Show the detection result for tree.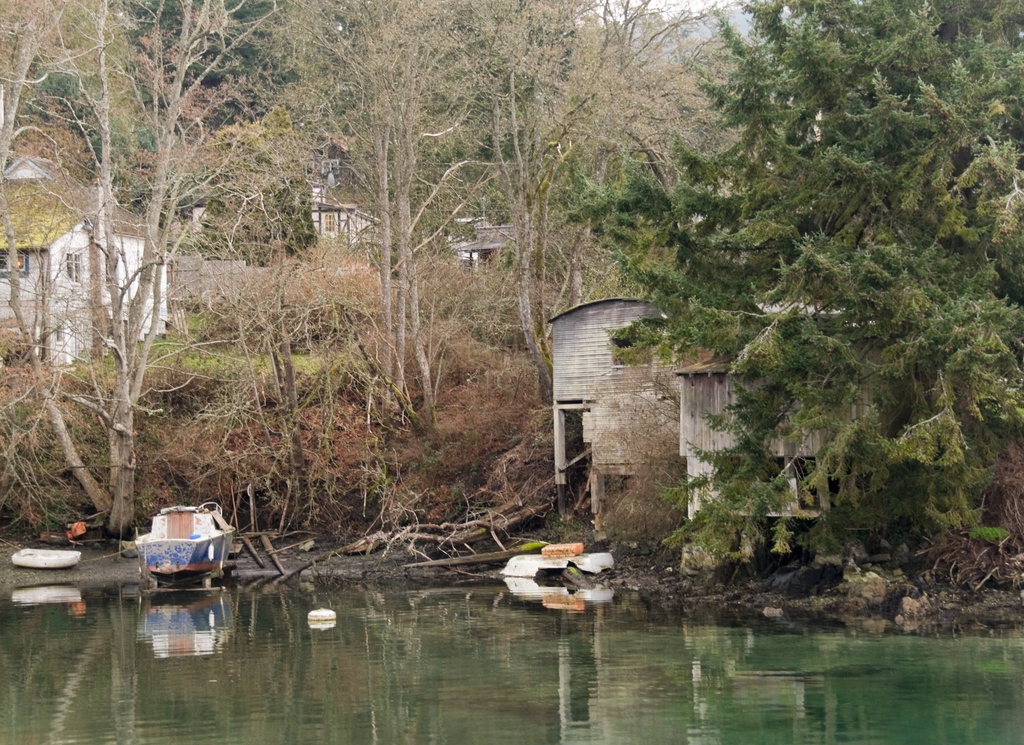
box(287, 0, 726, 440).
